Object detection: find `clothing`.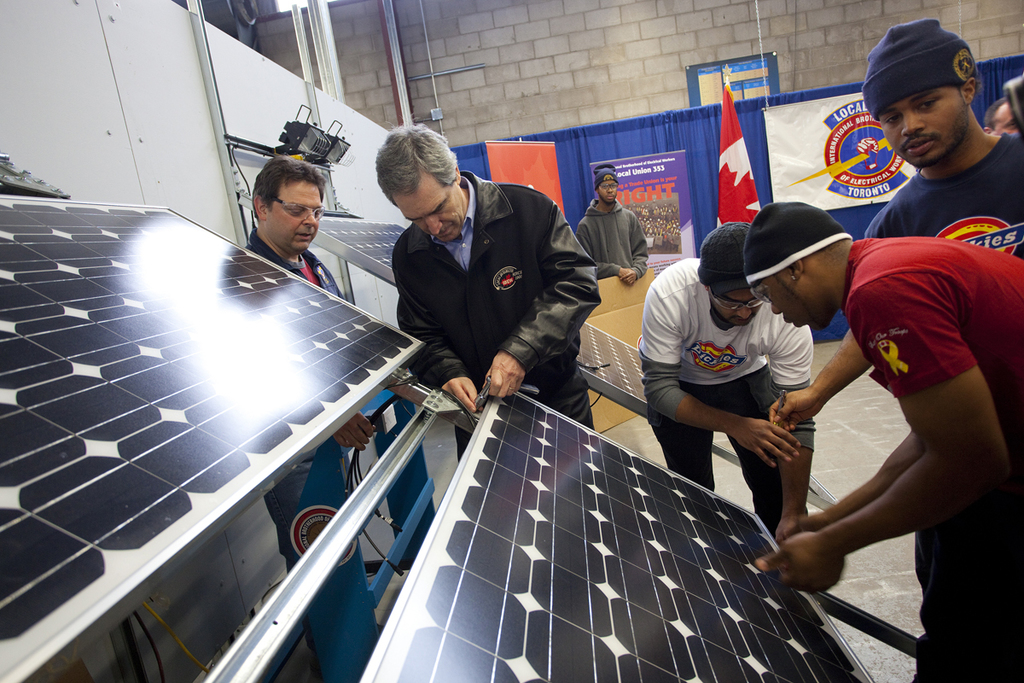
(left=840, top=234, right=1023, bottom=682).
